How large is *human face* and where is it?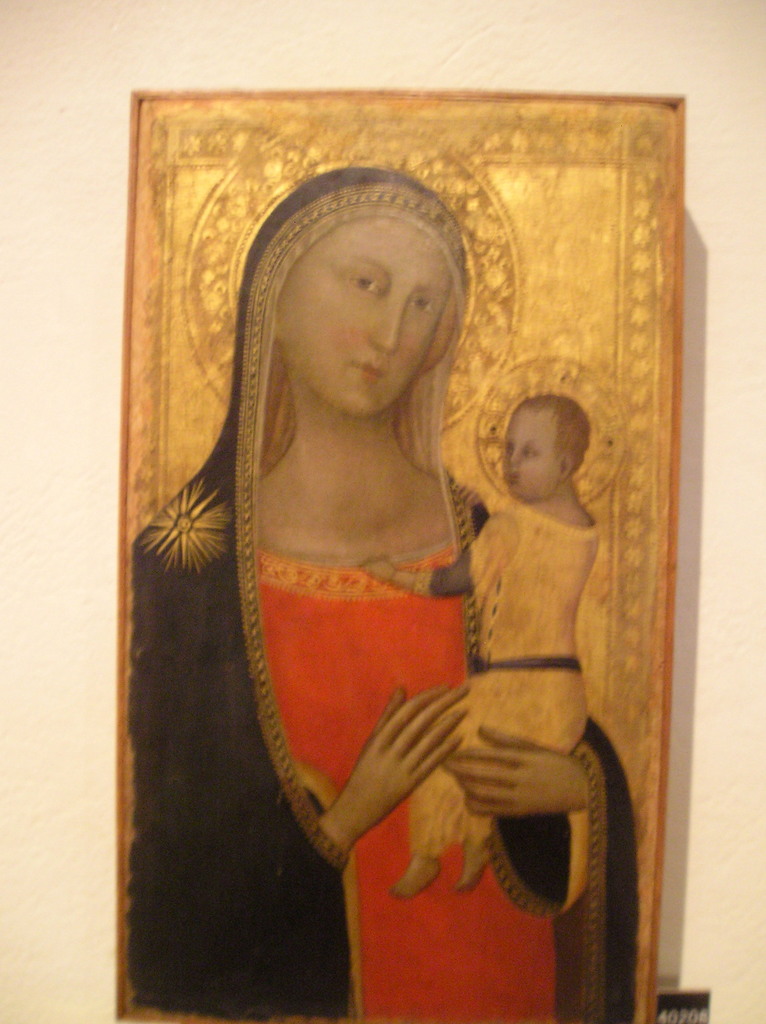
Bounding box: 508 407 568 498.
